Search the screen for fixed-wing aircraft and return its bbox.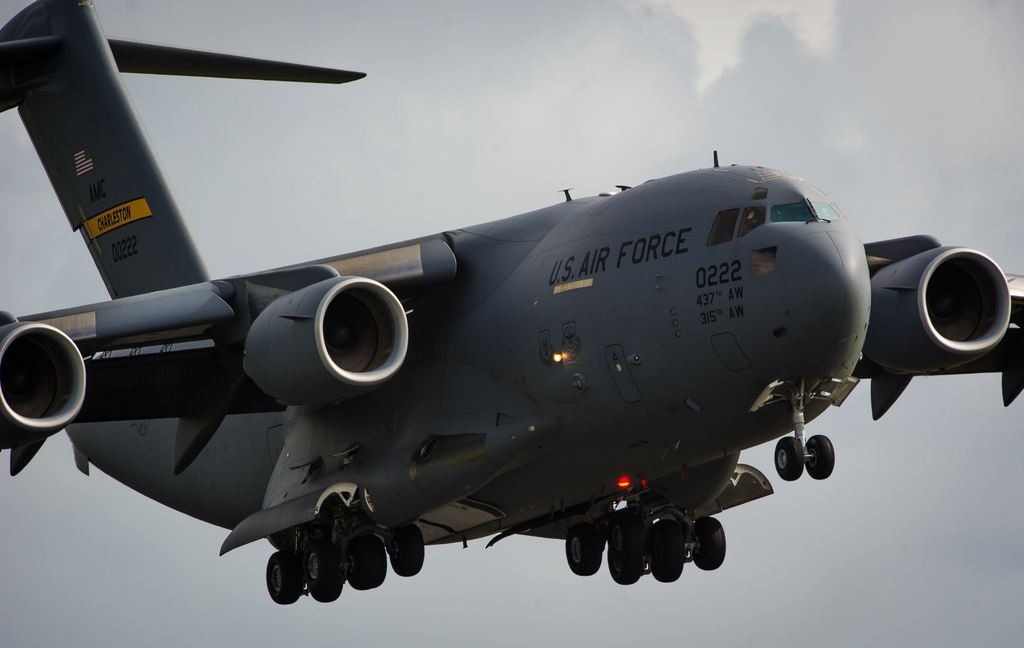
Found: [0,0,1023,604].
